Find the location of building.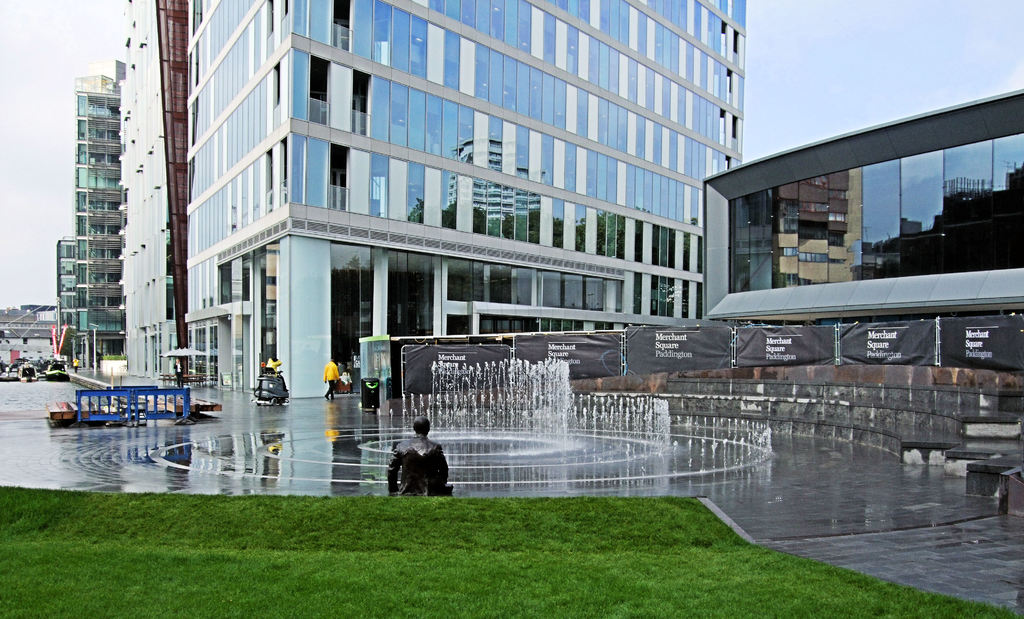
Location: {"left": 0, "top": 314, "right": 58, "bottom": 369}.
